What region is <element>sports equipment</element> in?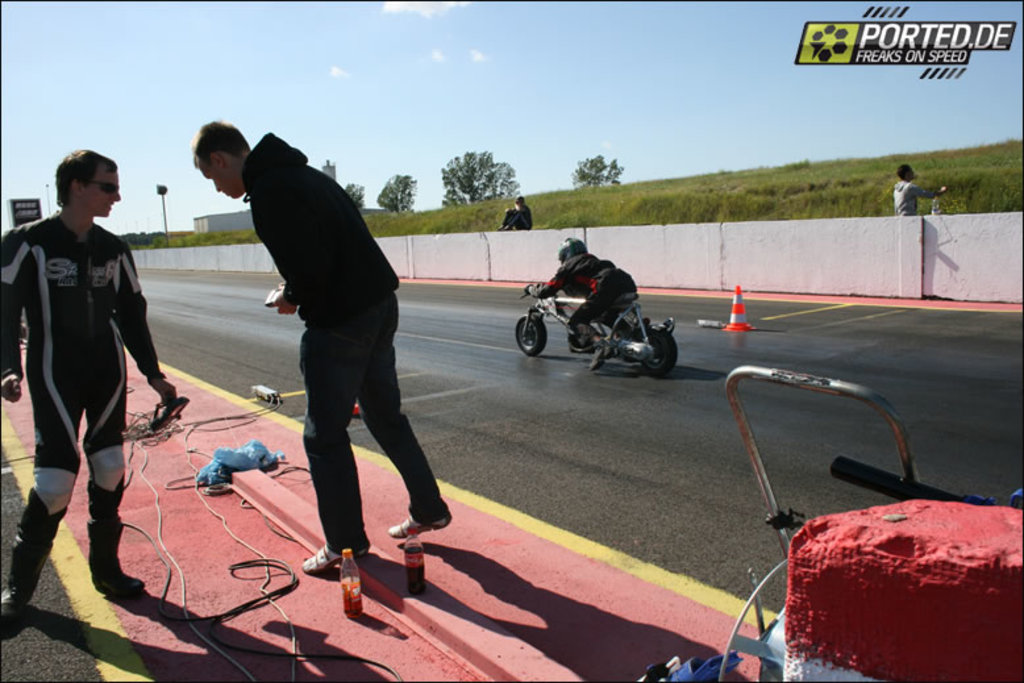
[x1=83, y1=476, x2=143, y2=594].
